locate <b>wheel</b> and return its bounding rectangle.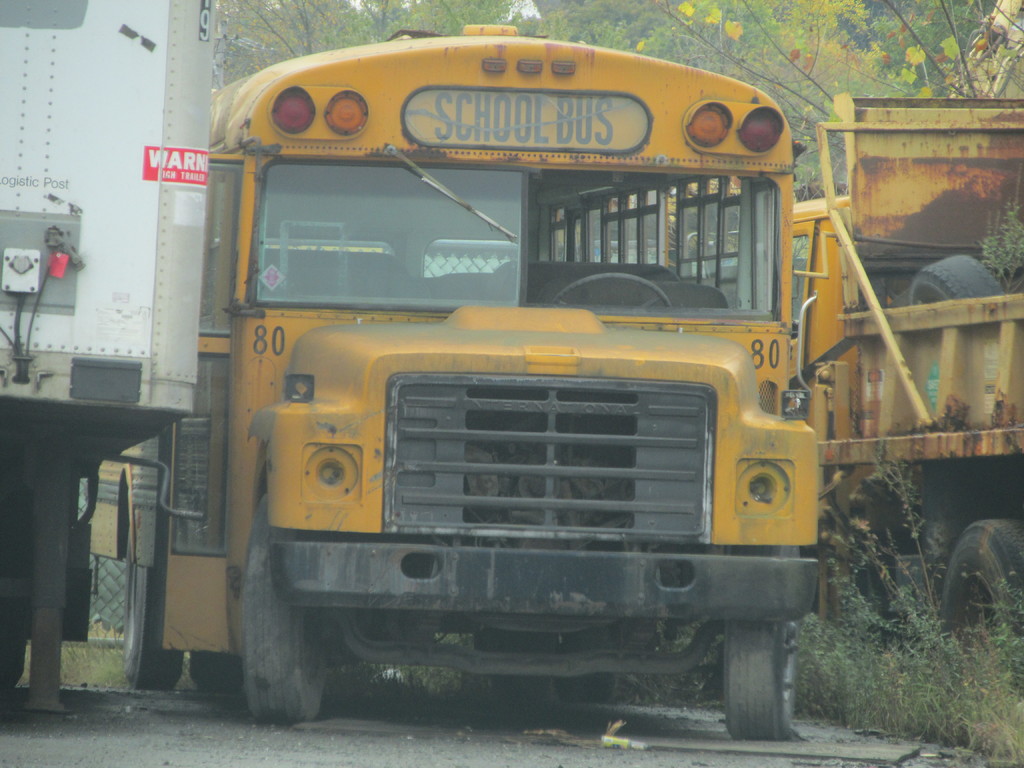
{"left": 242, "top": 497, "right": 328, "bottom": 719}.
